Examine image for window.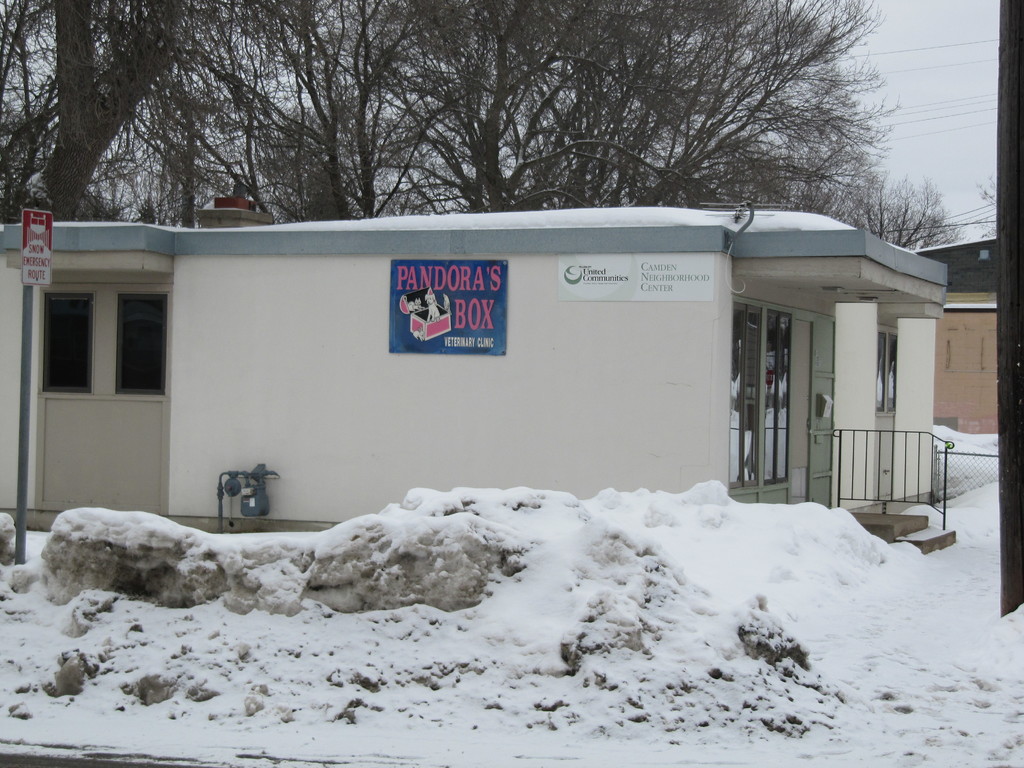
Examination result: BBox(51, 262, 187, 408).
